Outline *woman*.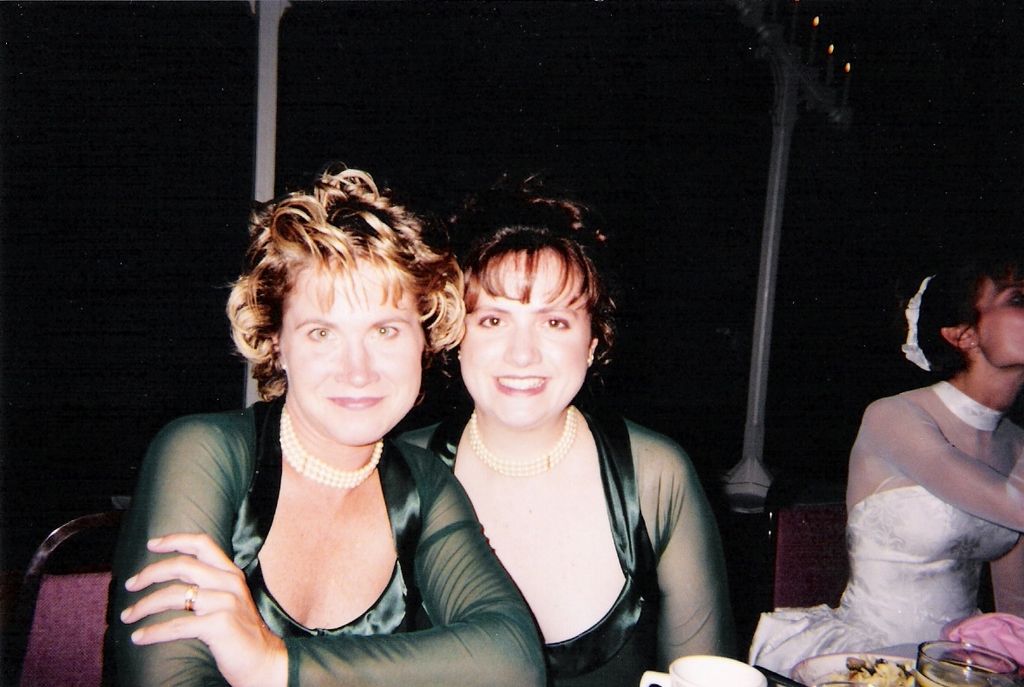
Outline: select_region(91, 172, 465, 681).
